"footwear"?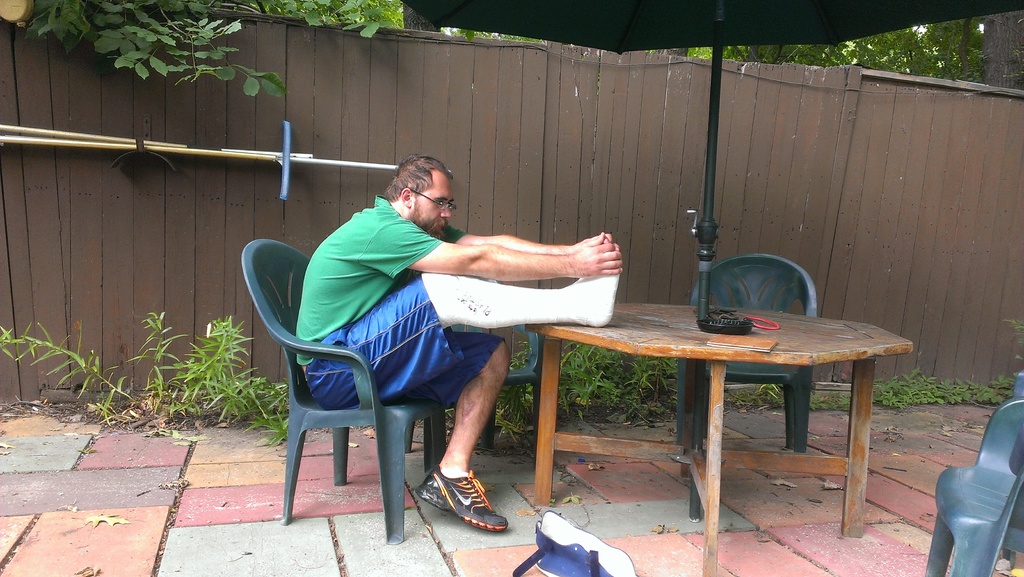
<region>426, 461, 497, 535</region>
